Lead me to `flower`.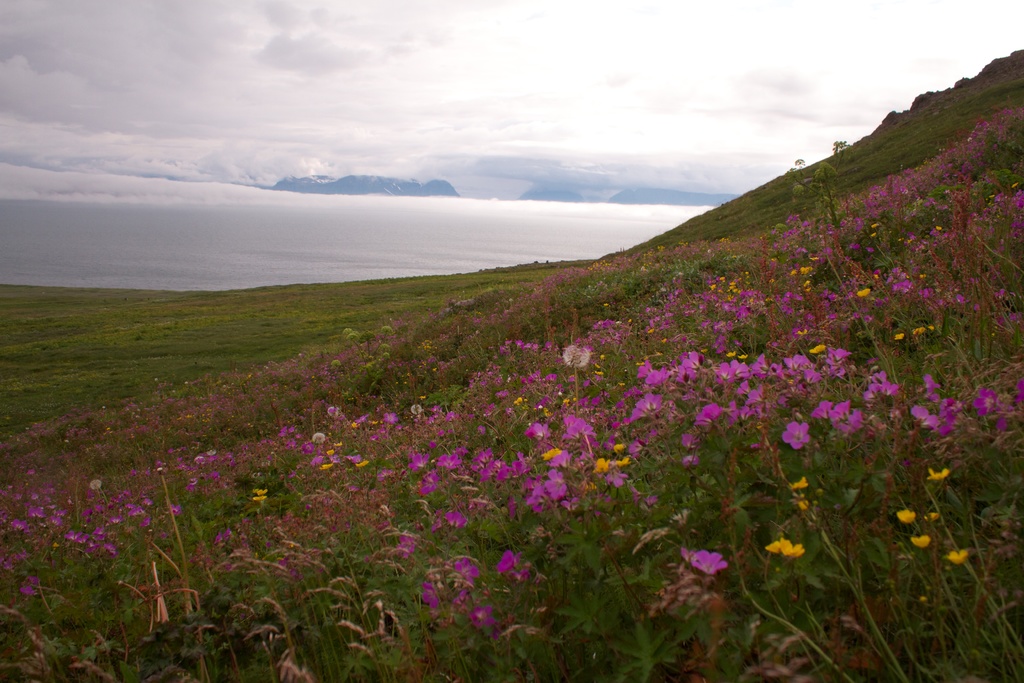
Lead to <bbox>468, 604, 493, 629</bbox>.
